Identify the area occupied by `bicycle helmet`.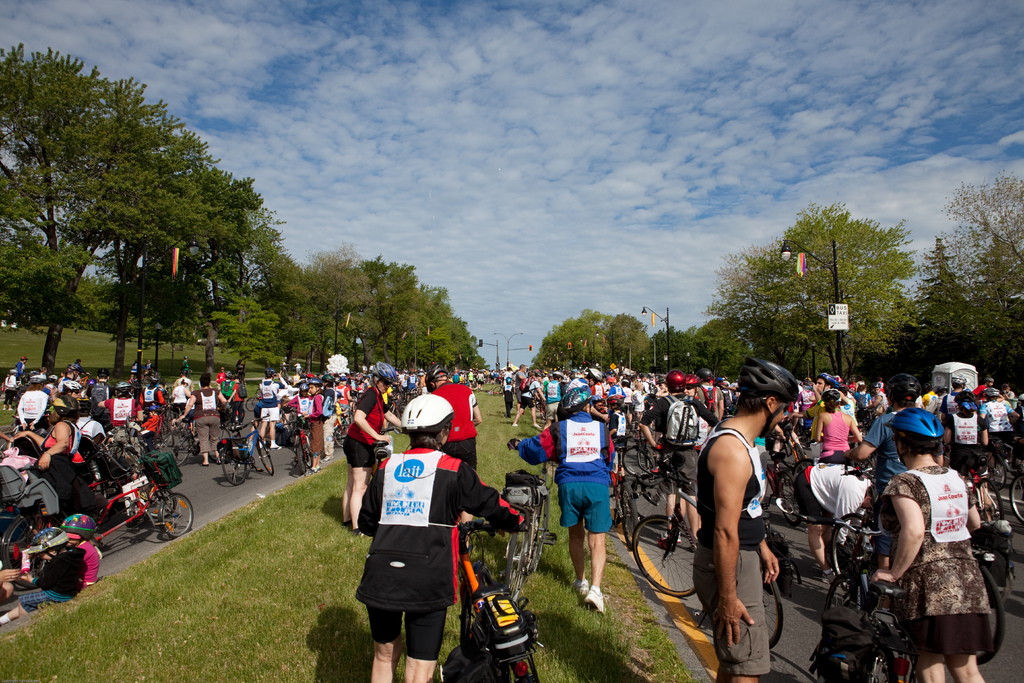
Area: BBox(396, 394, 456, 436).
